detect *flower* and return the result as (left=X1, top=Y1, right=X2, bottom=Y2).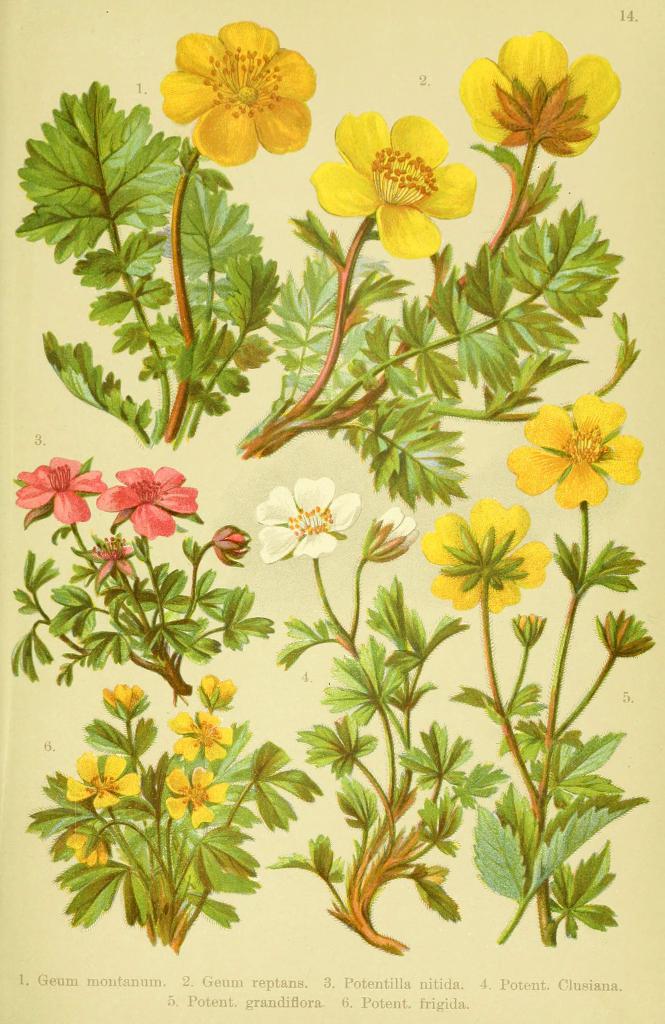
(left=364, top=504, right=414, bottom=560).
